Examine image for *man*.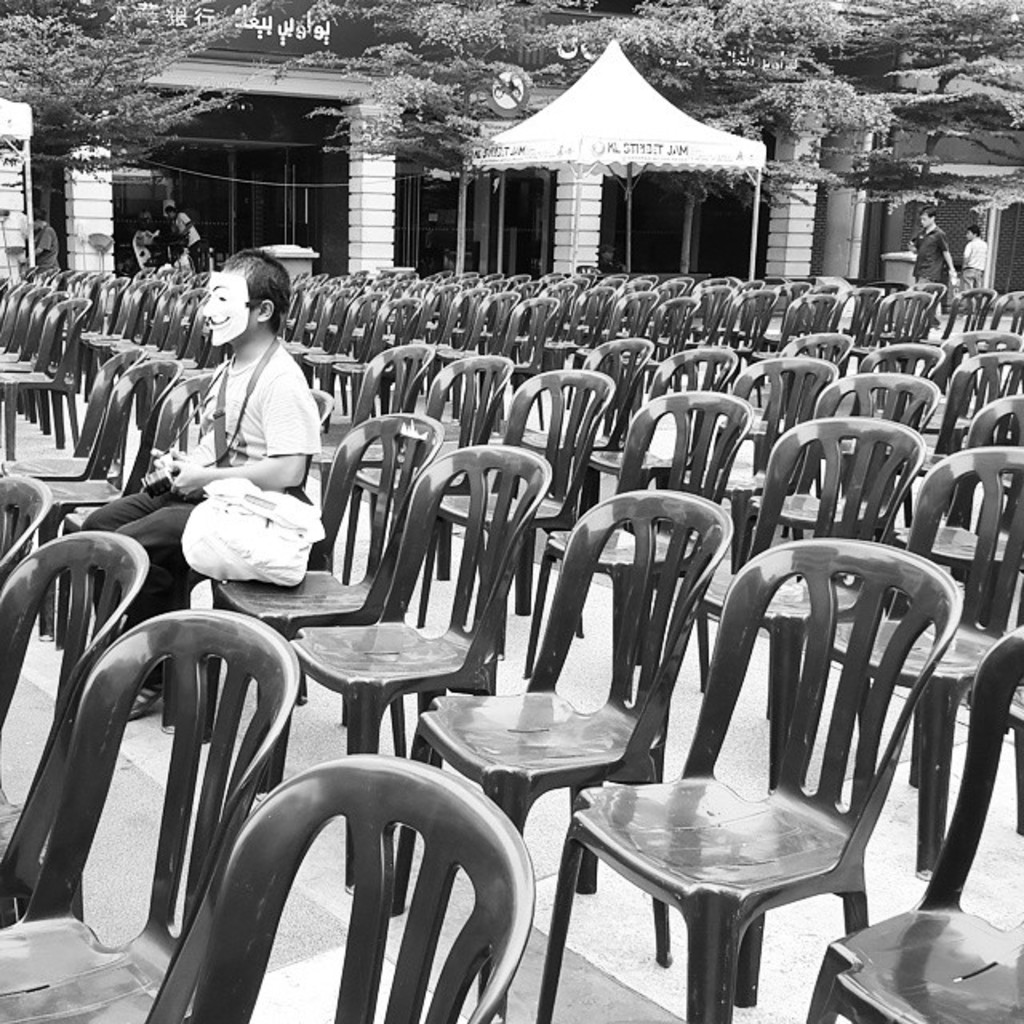
Examination result: [left=962, top=226, right=987, bottom=291].
